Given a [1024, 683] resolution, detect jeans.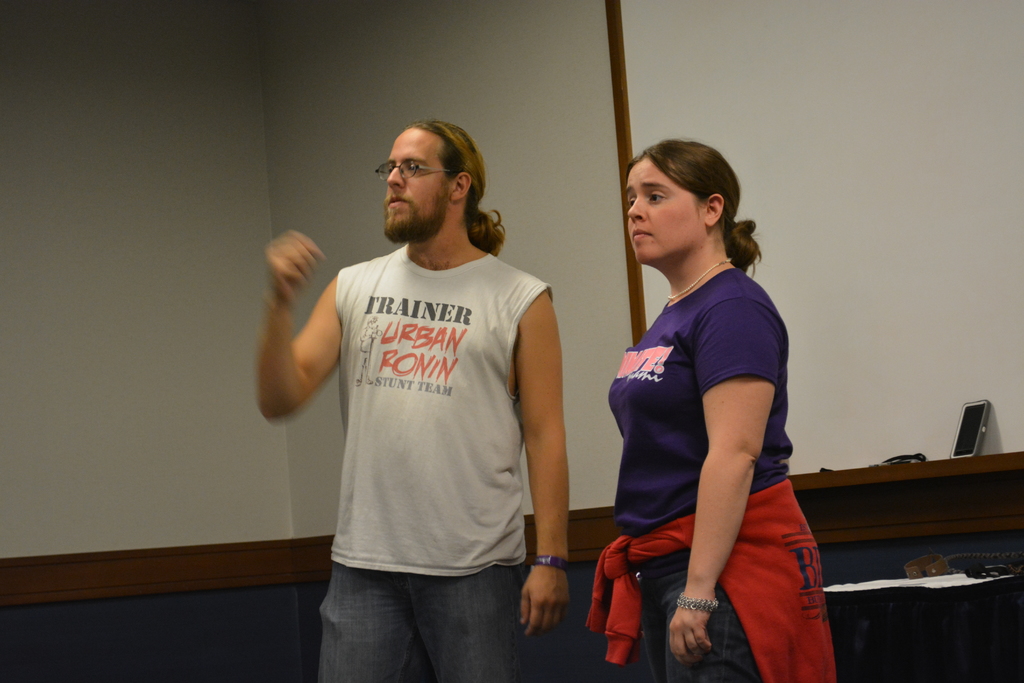
region(316, 566, 532, 670).
